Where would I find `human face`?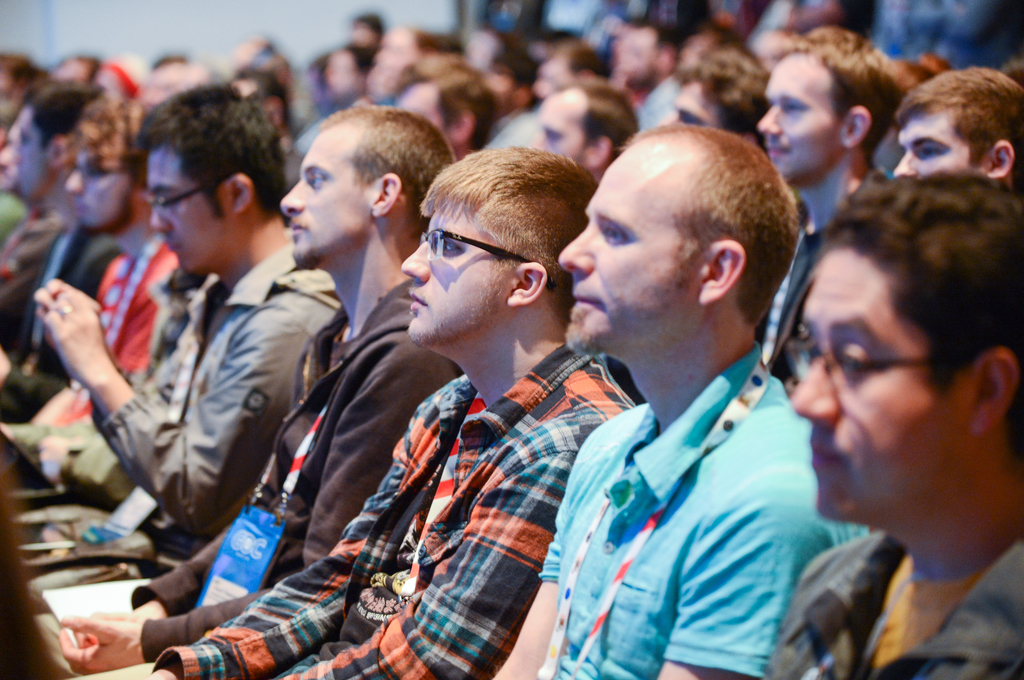
At Rect(561, 156, 708, 354).
